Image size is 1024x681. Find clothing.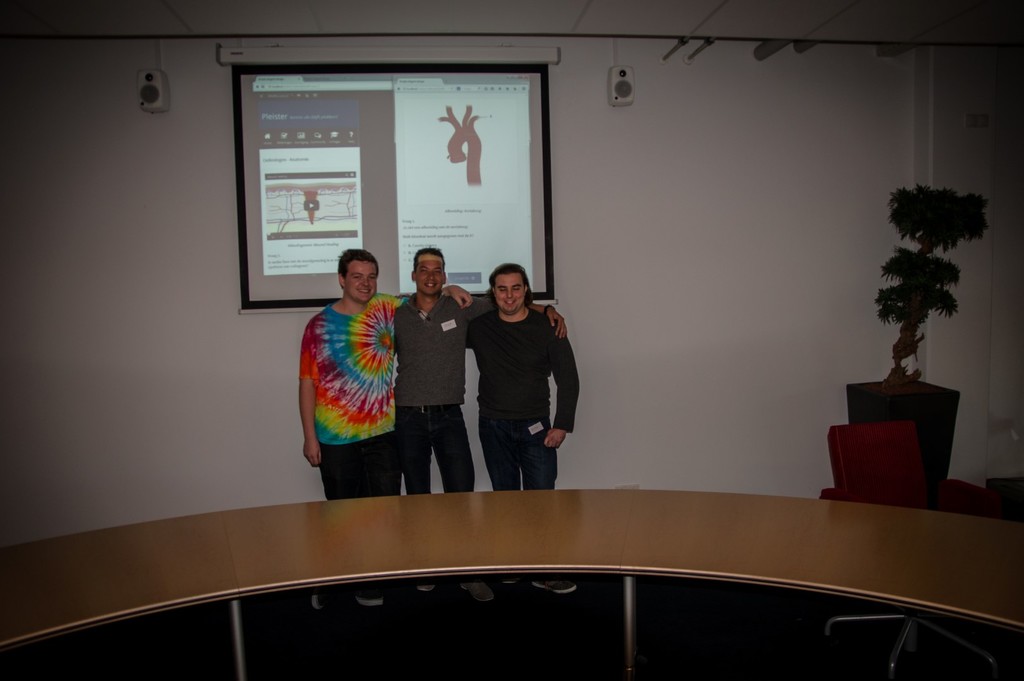
bbox=[468, 314, 575, 434].
